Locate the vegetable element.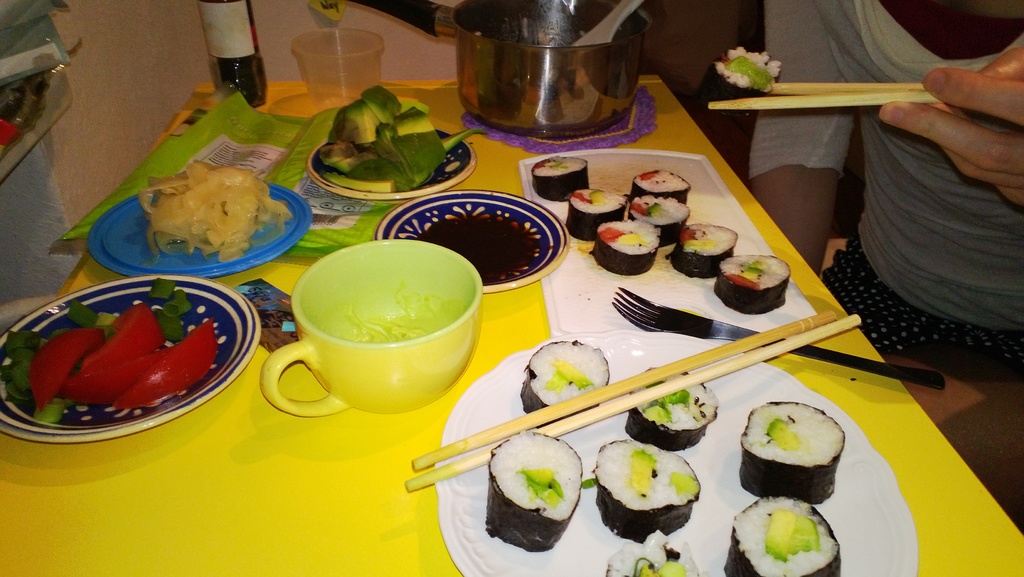
Element bbox: {"x1": 81, "y1": 303, "x2": 165, "y2": 373}.
